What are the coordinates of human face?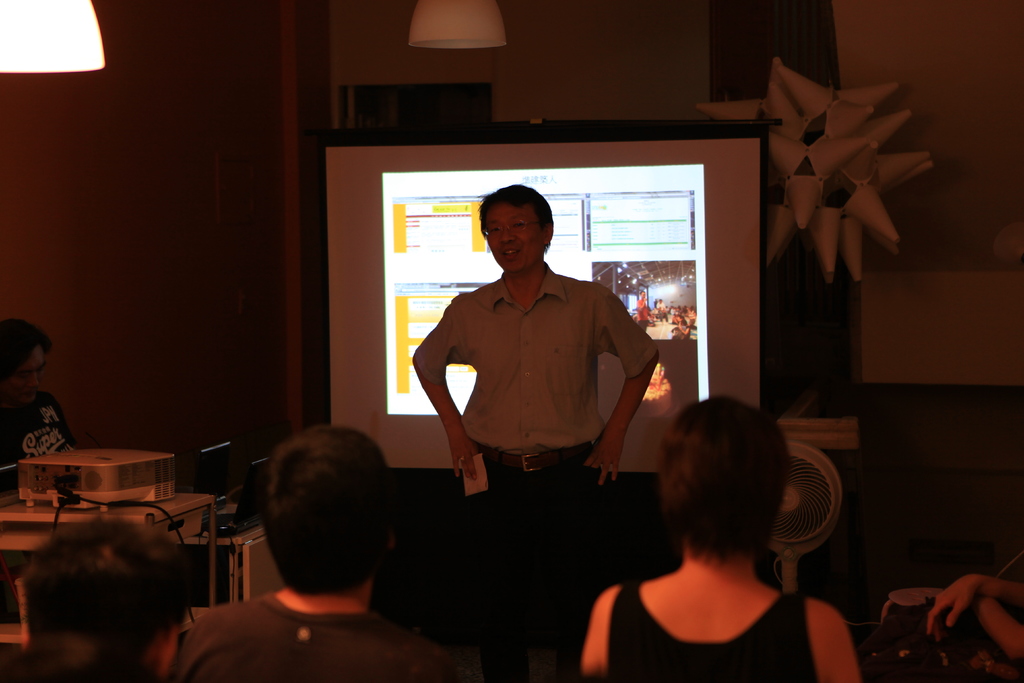
(left=480, top=186, right=561, bottom=270).
